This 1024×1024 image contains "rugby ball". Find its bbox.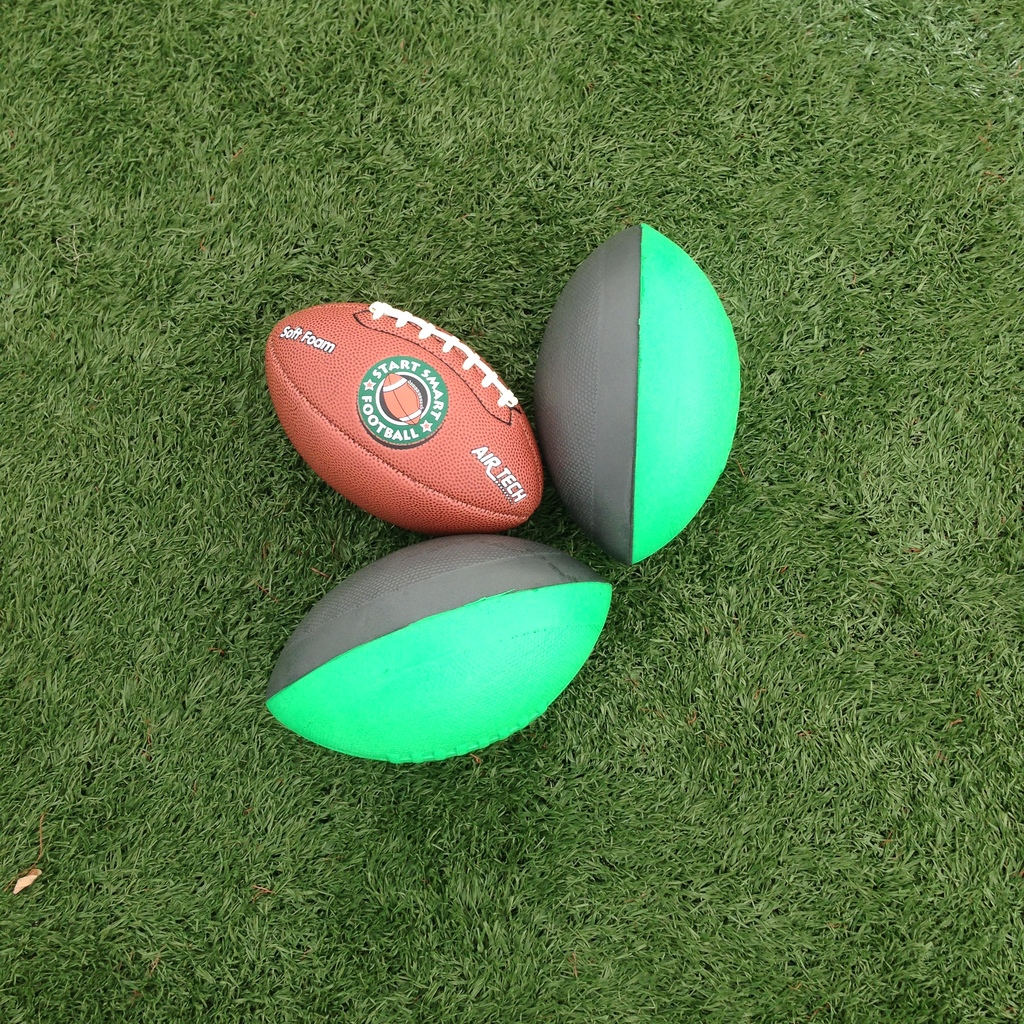
x1=531 y1=220 x2=739 y2=568.
